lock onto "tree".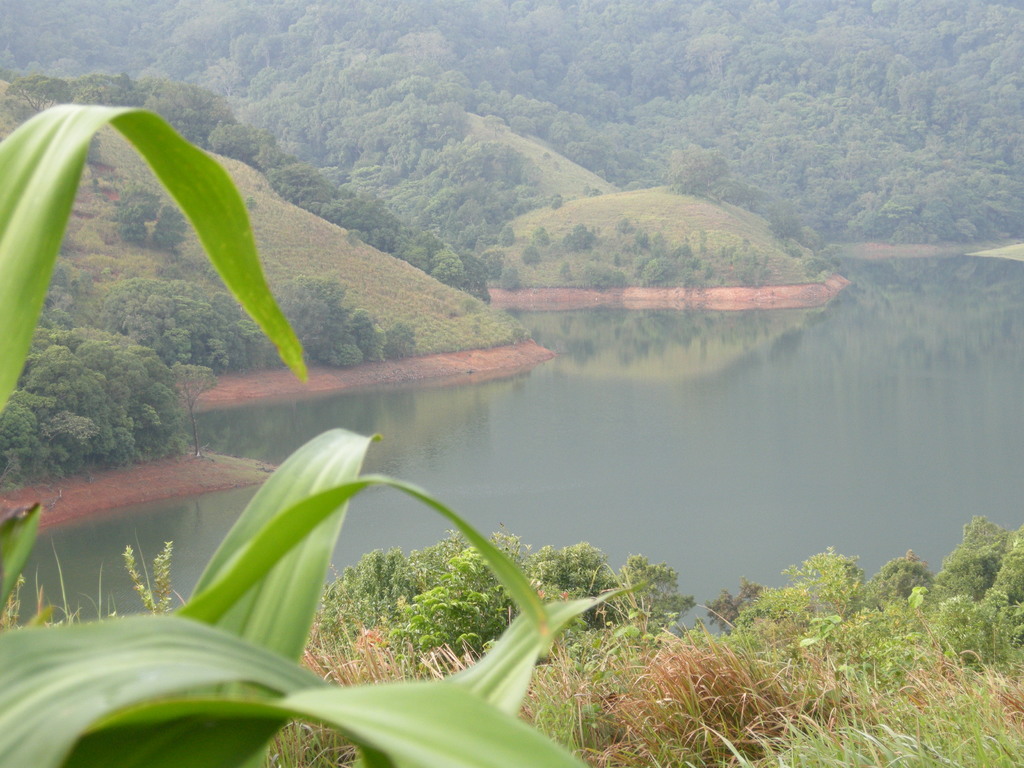
Locked: <box>584,260,627,288</box>.
